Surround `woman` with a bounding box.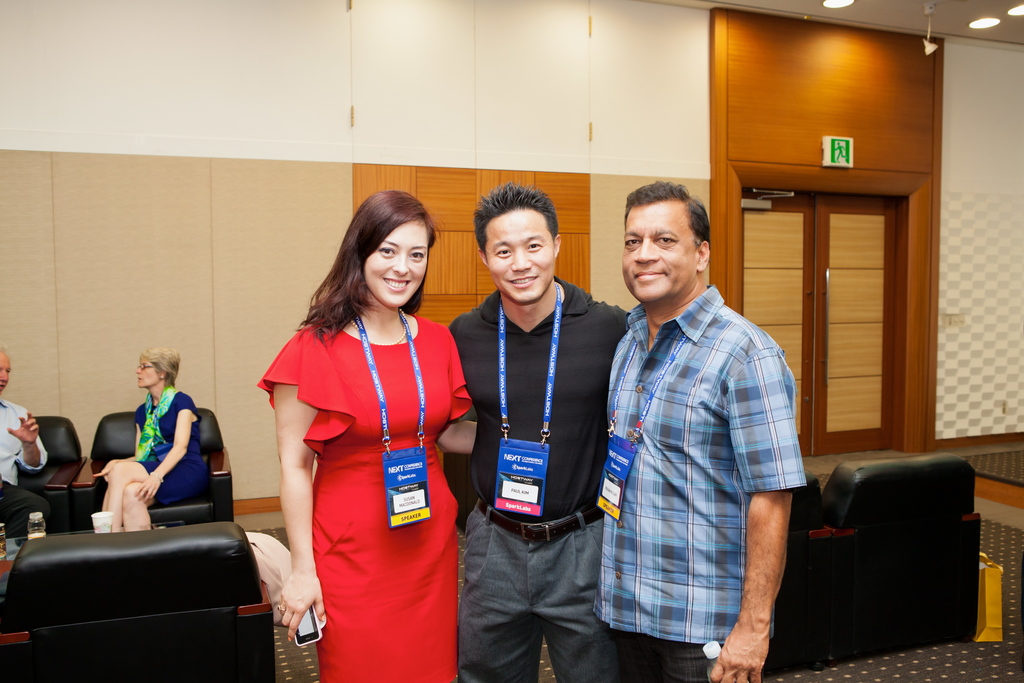
<region>88, 345, 207, 532</region>.
